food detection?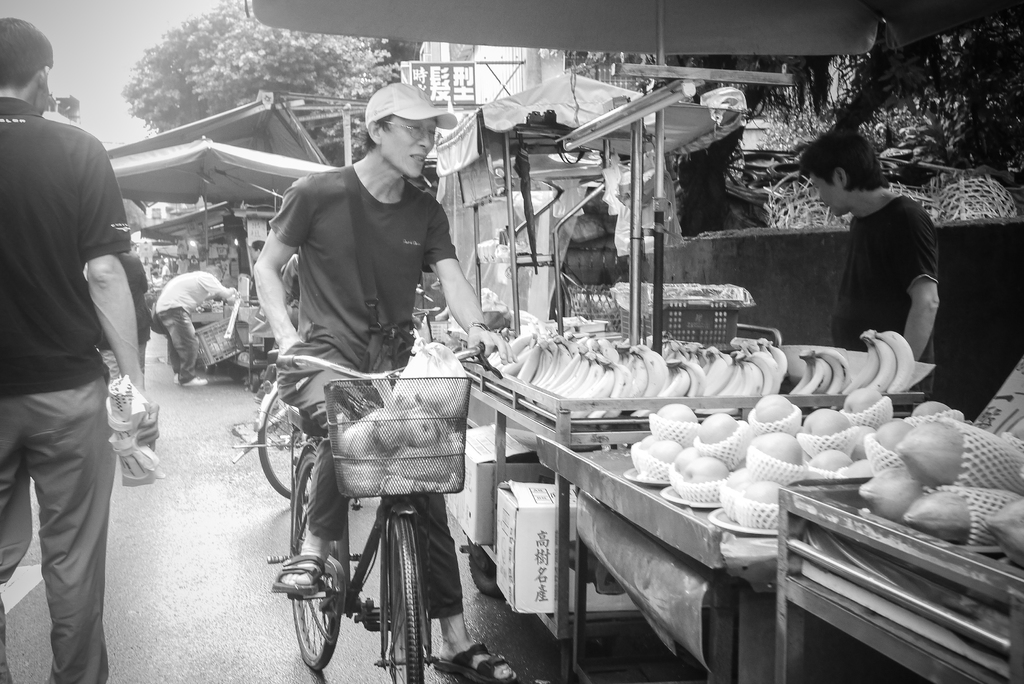
[left=871, top=421, right=915, bottom=472]
